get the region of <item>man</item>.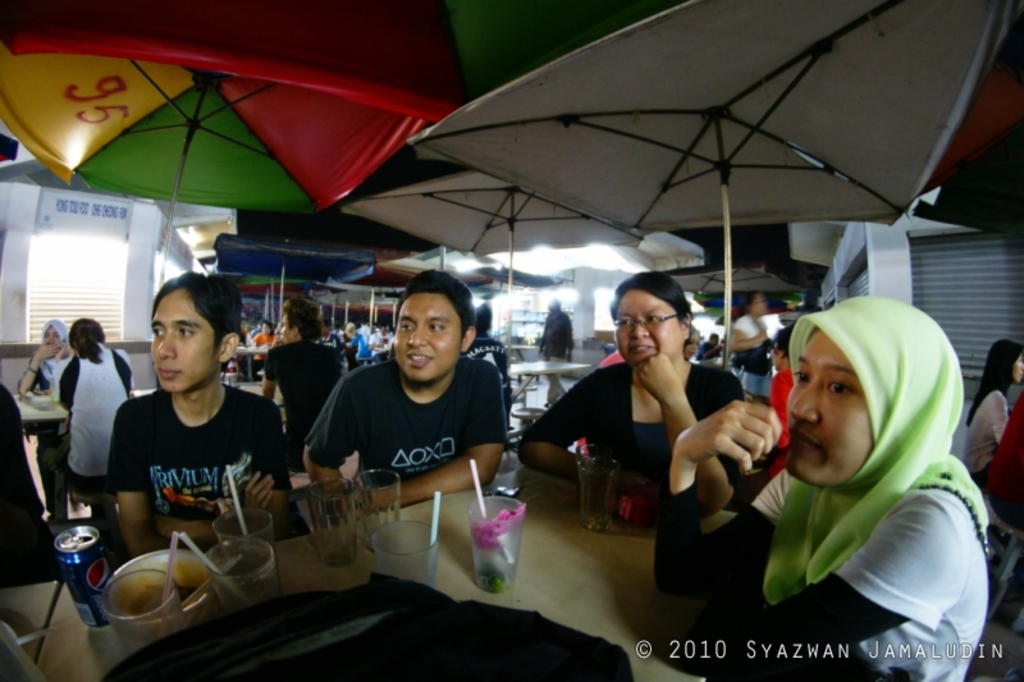
{"x1": 695, "y1": 330, "x2": 723, "y2": 360}.
